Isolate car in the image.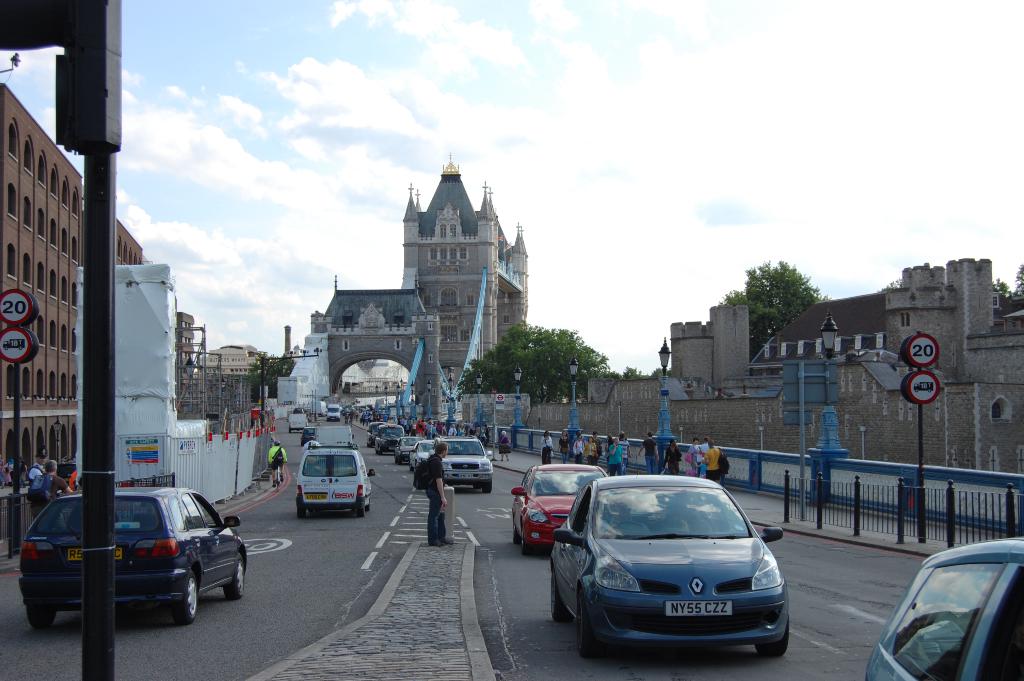
Isolated region: [left=863, top=536, right=1023, bottom=680].
